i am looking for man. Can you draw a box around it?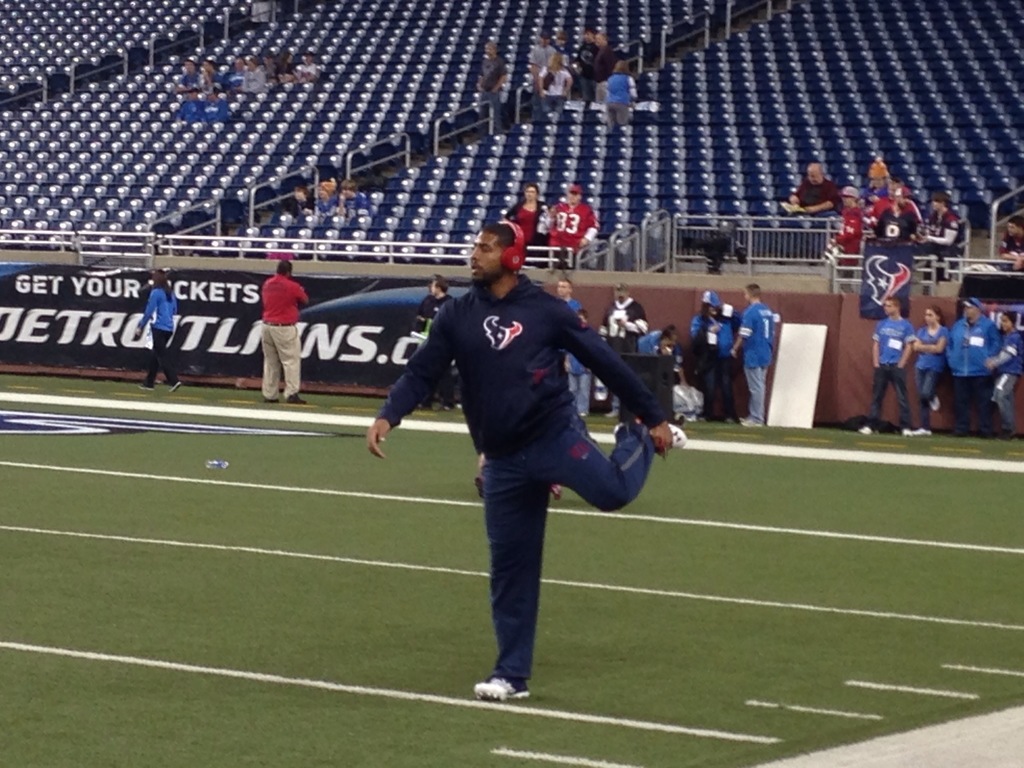
Sure, the bounding box is 470, 44, 507, 141.
